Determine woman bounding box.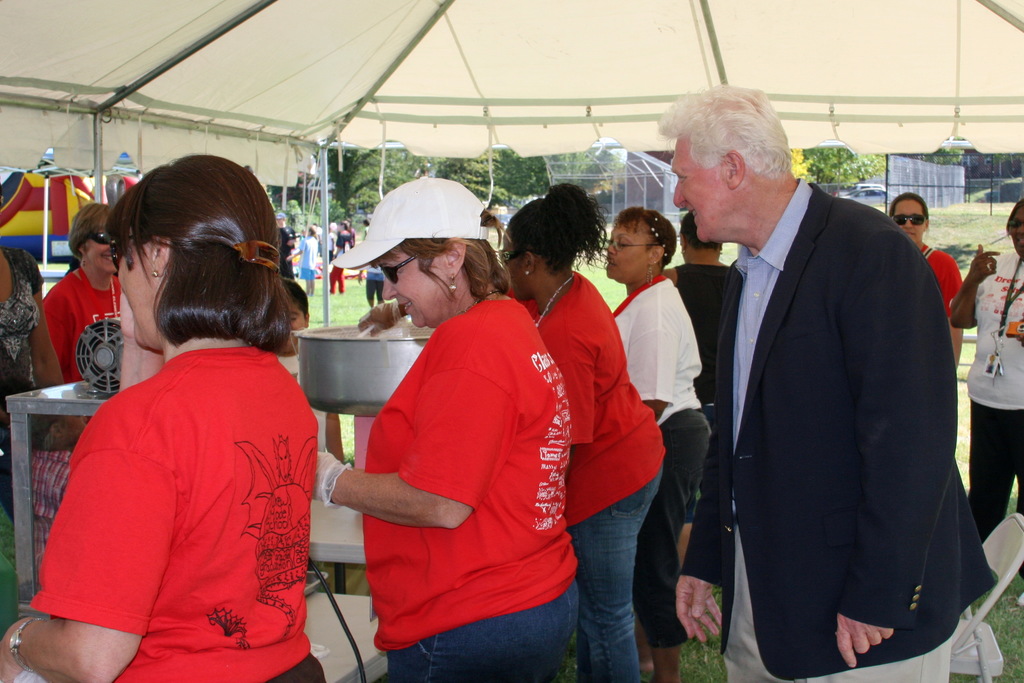
Determined: (left=0, top=243, right=63, bottom=526).
